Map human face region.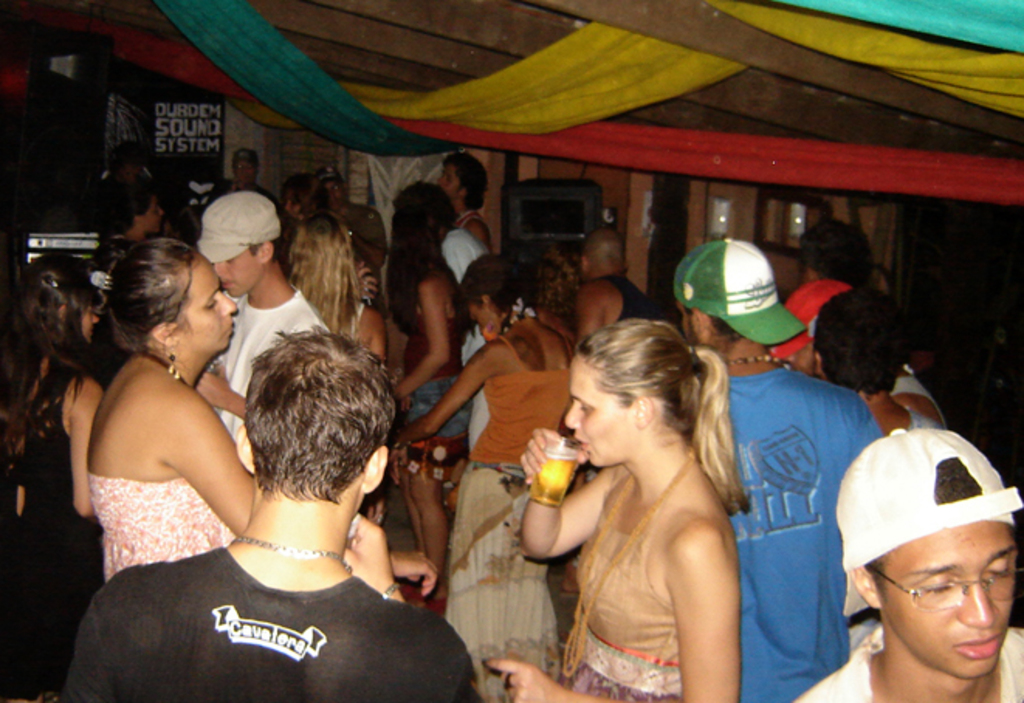
Mapped to [561, 359, 635, 466].
